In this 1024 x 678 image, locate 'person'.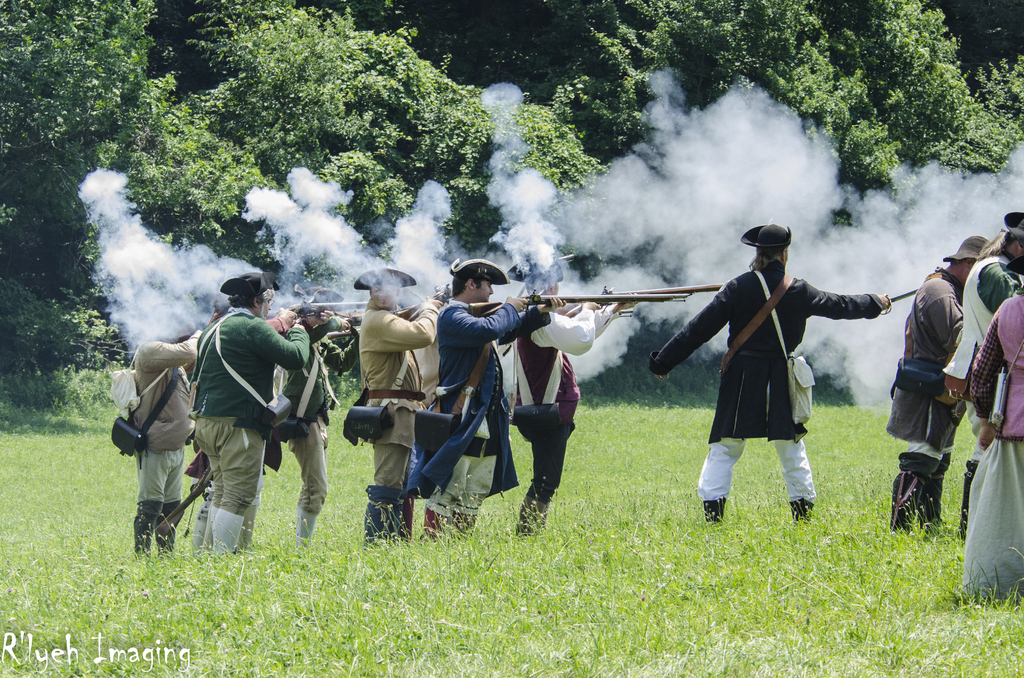
Bounding box: Rect(940, 220, 1023, 412).
